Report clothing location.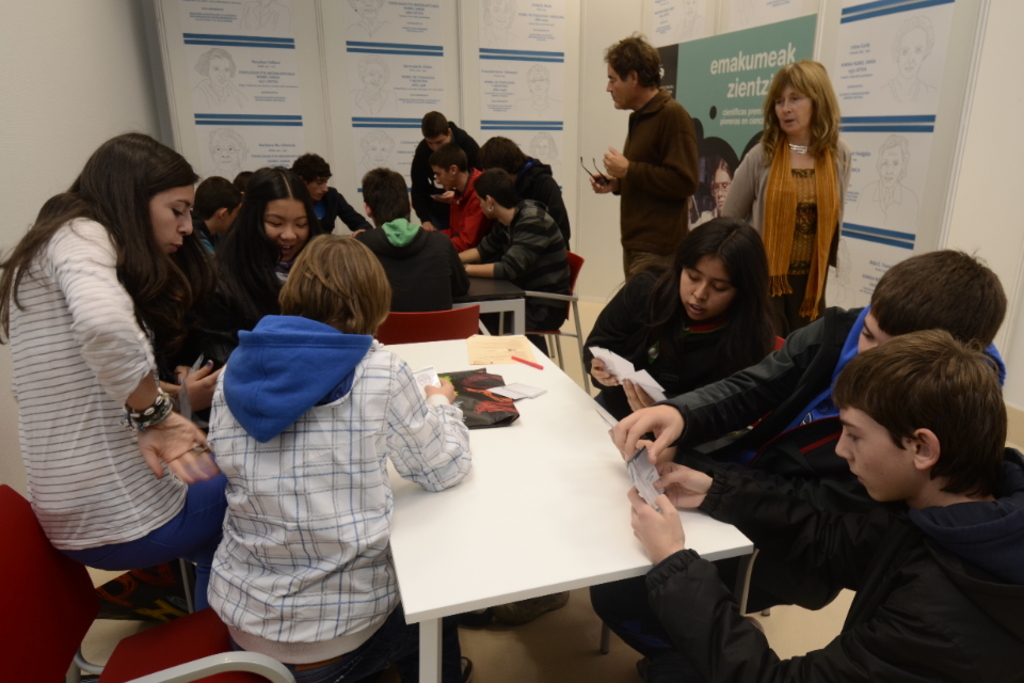
Report: bbox=[471, 209, 567, 330].
